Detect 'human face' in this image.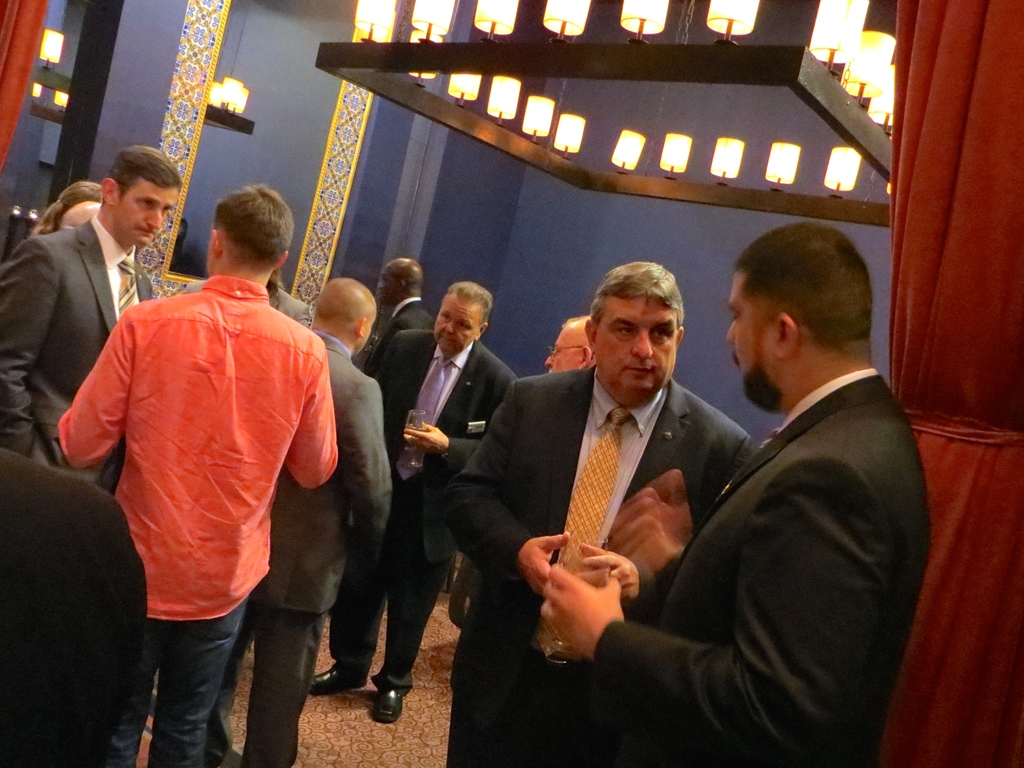
Detection: bbox=[600, 296, 669, 404].
